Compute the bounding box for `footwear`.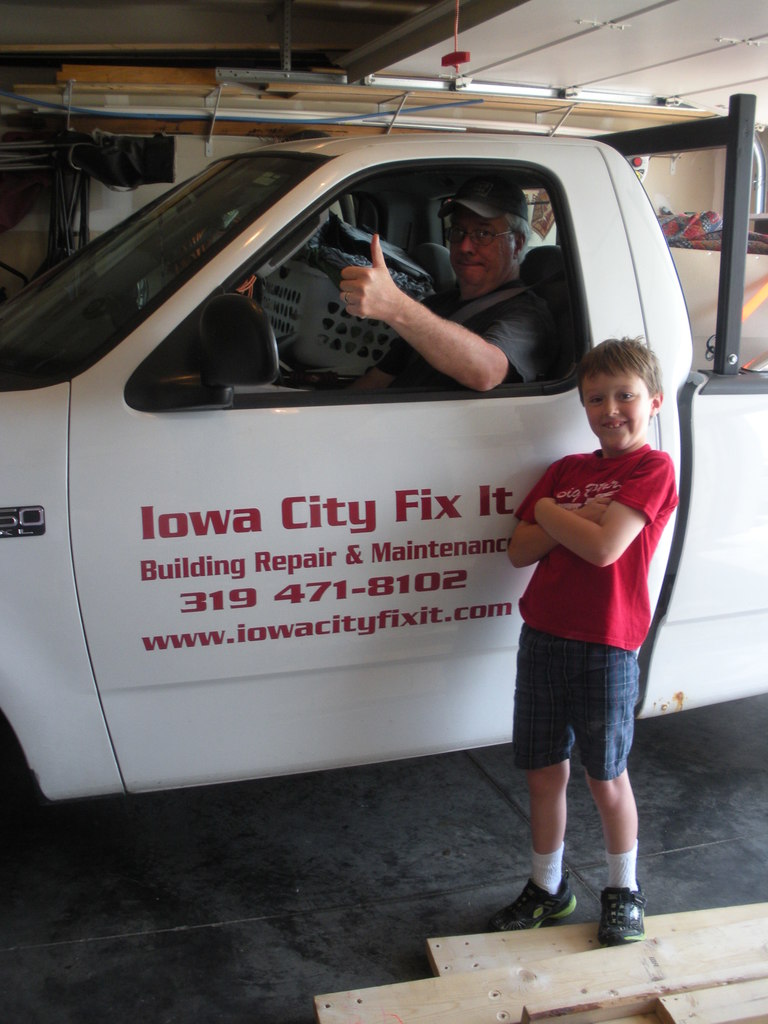
[599, 880, 644, 950].
